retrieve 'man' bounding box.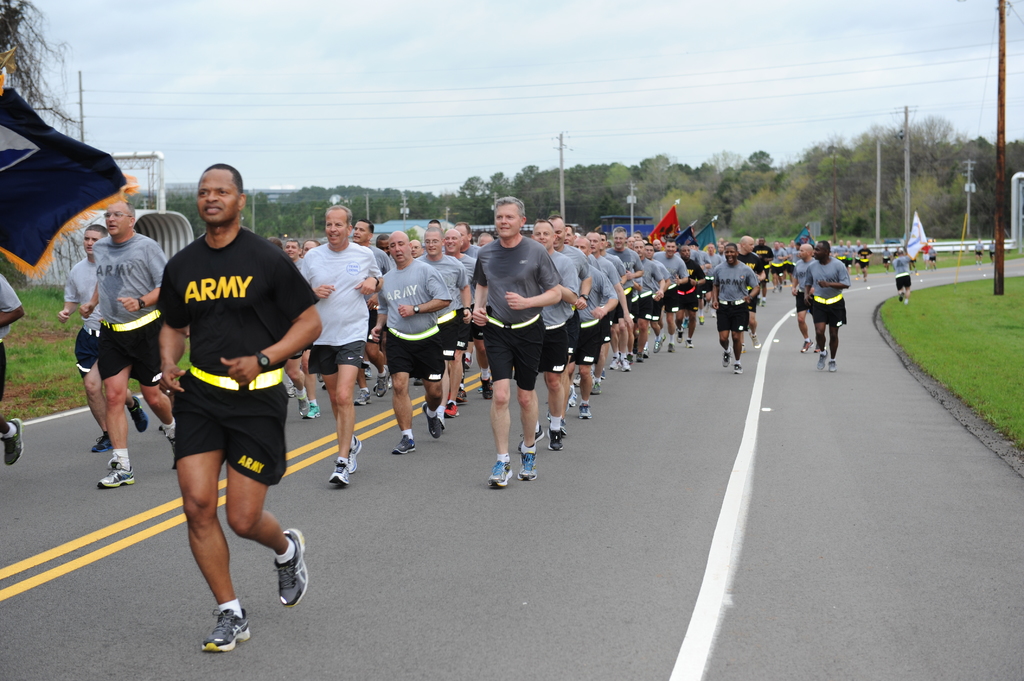
Bounding box: bbox(826, 238, 845, 260).
